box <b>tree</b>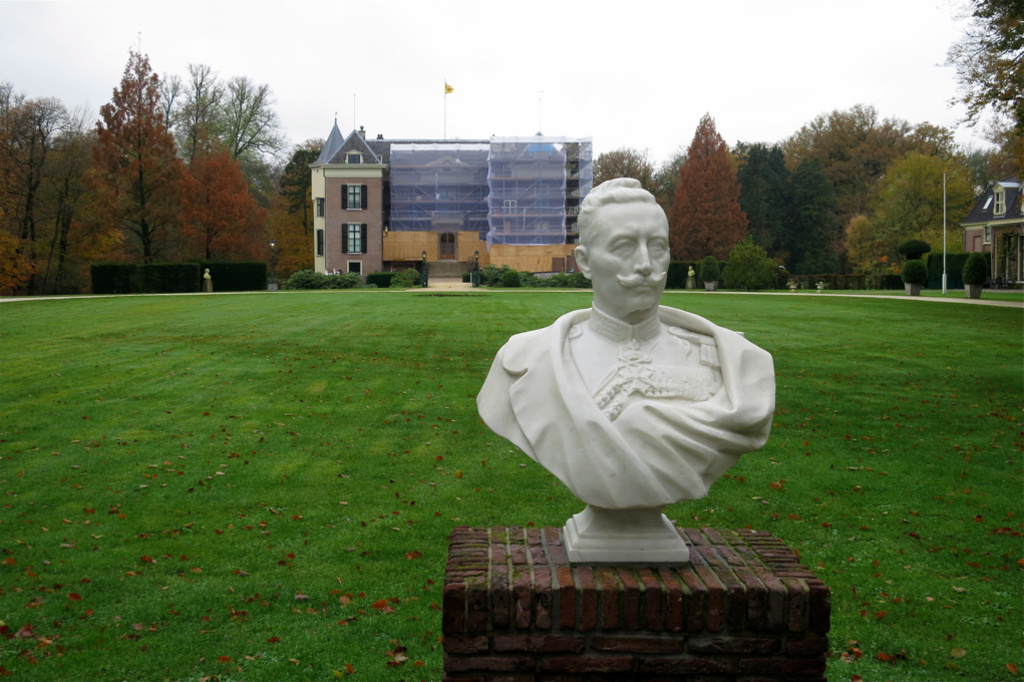
x1=653, y1=155, x2=689, y2=211
